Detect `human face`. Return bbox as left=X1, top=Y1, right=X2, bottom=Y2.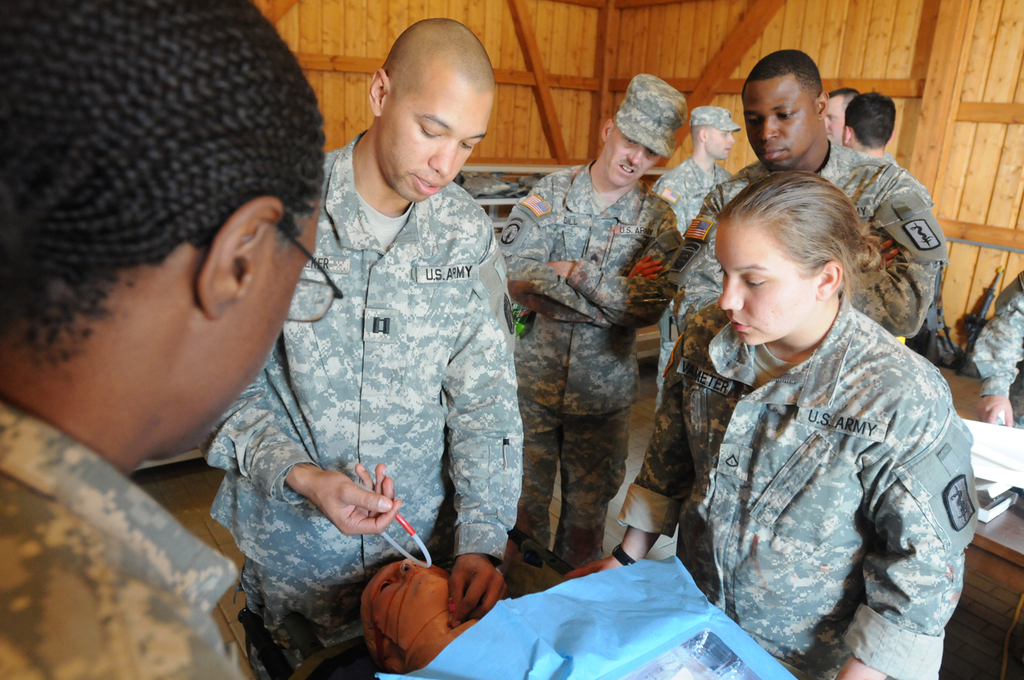
left=821, top=101, right=847, bottom=145.
